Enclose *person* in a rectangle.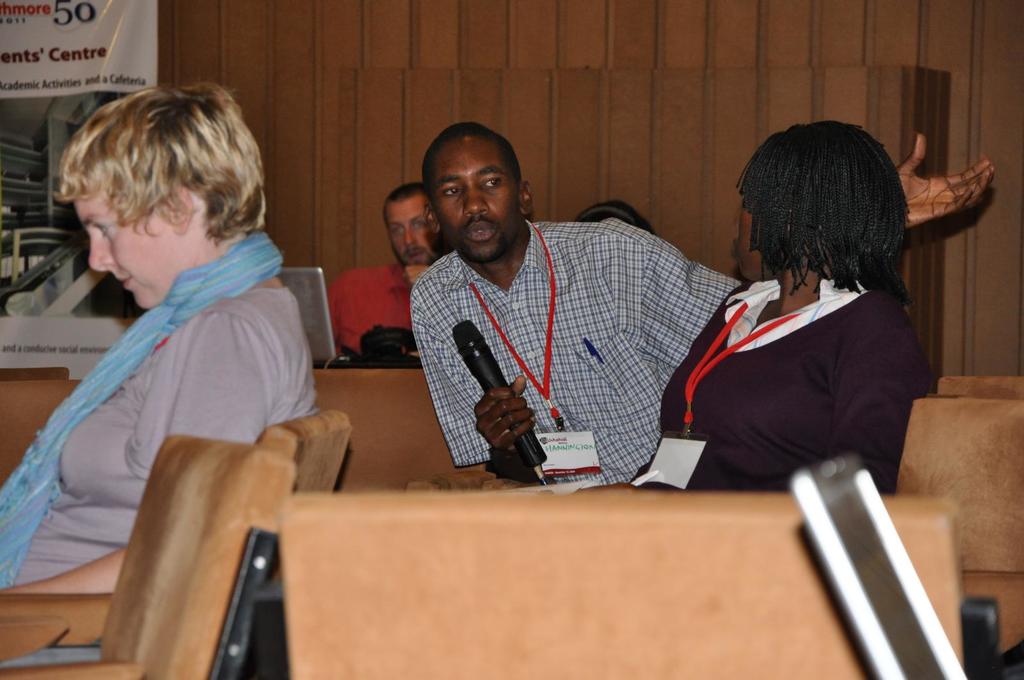
Rect(409, 119, 993, 487).
